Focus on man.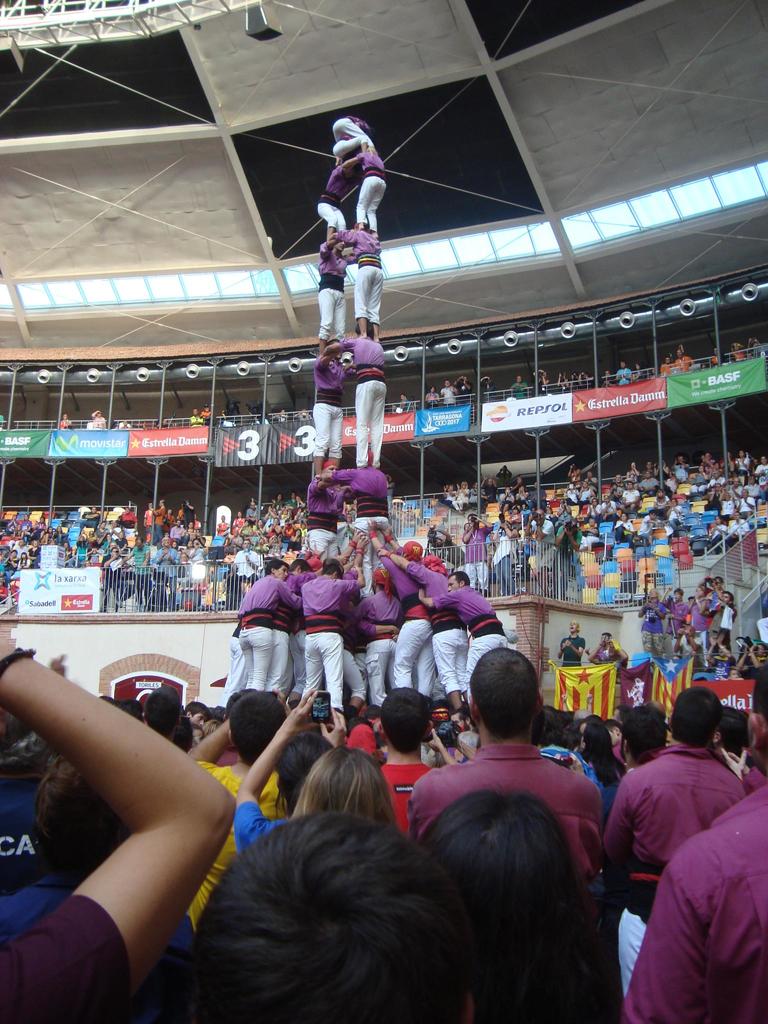
Focused at <box>398,392,410,412</box>.
